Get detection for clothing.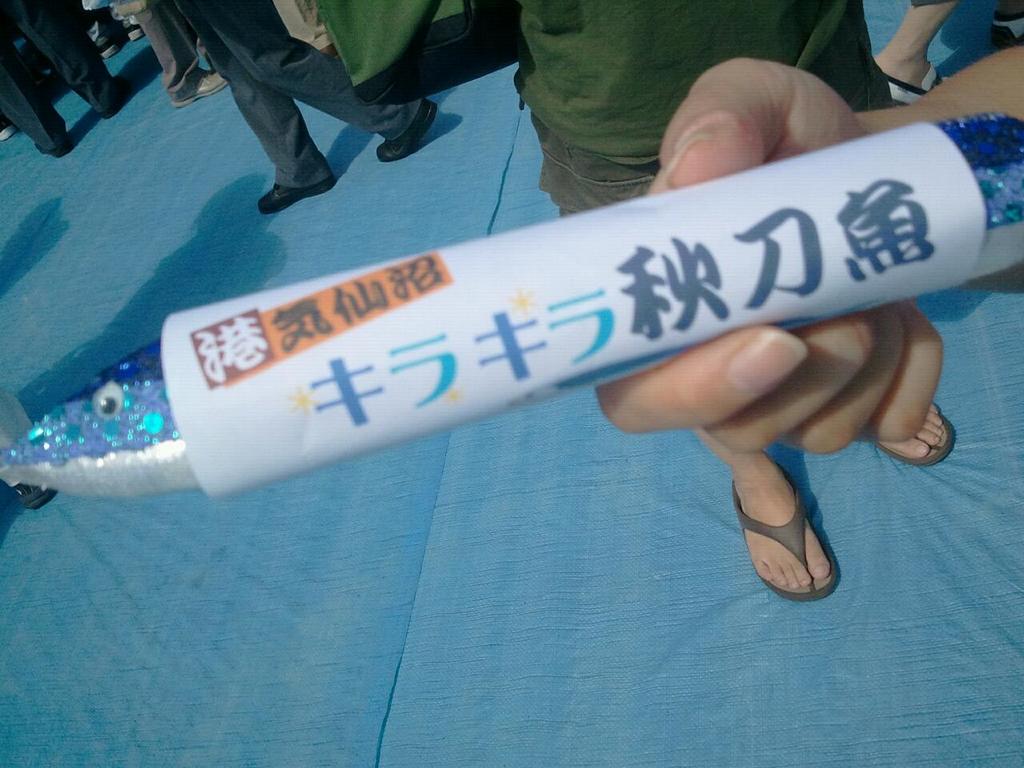
Detection: (320, 0, 894, 221).
